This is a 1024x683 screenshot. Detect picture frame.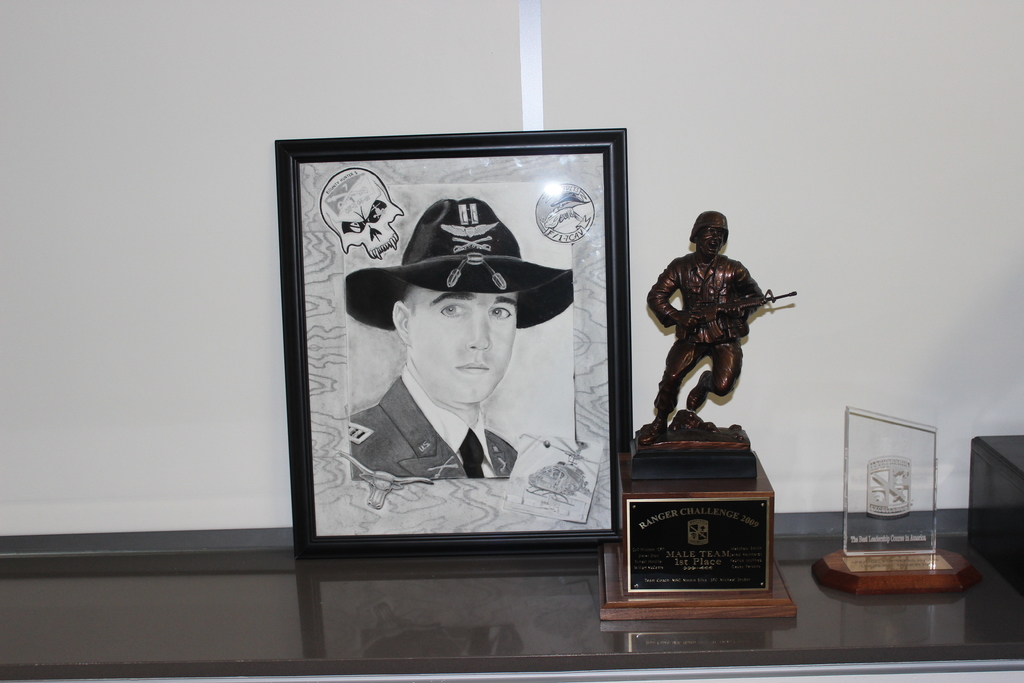
BBox(274, 125, 629, 559).
